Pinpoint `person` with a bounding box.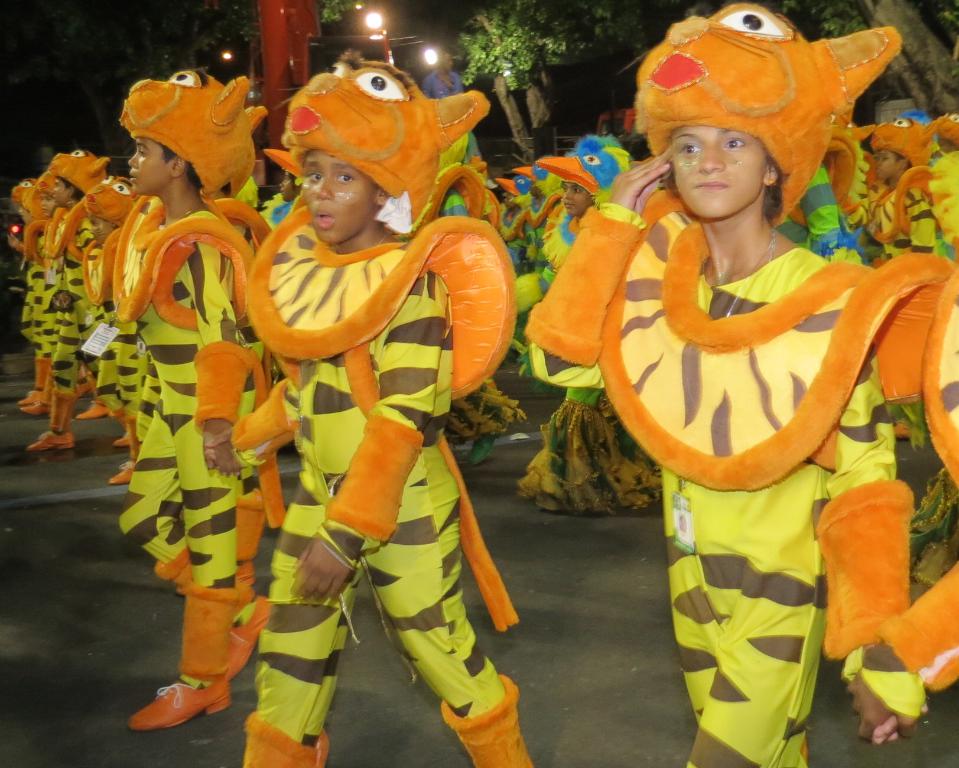
[x1=517, y1=135, x2=660, y2=513].
